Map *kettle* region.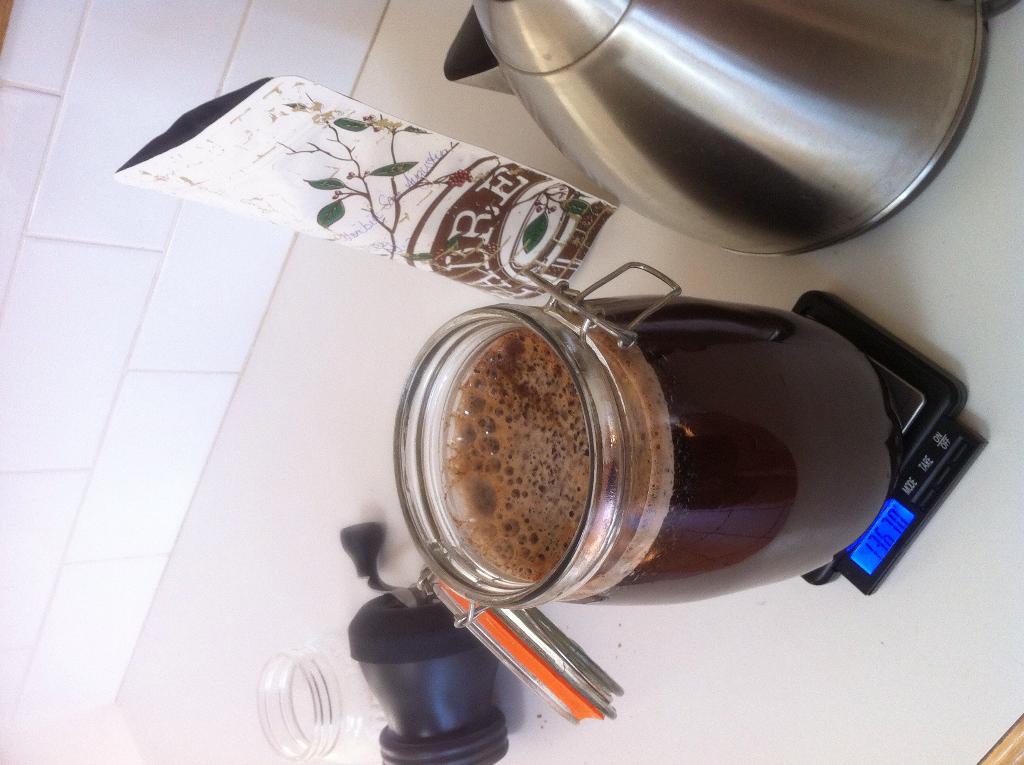
Mapped to bbox(437, 0, 1023, 262).
